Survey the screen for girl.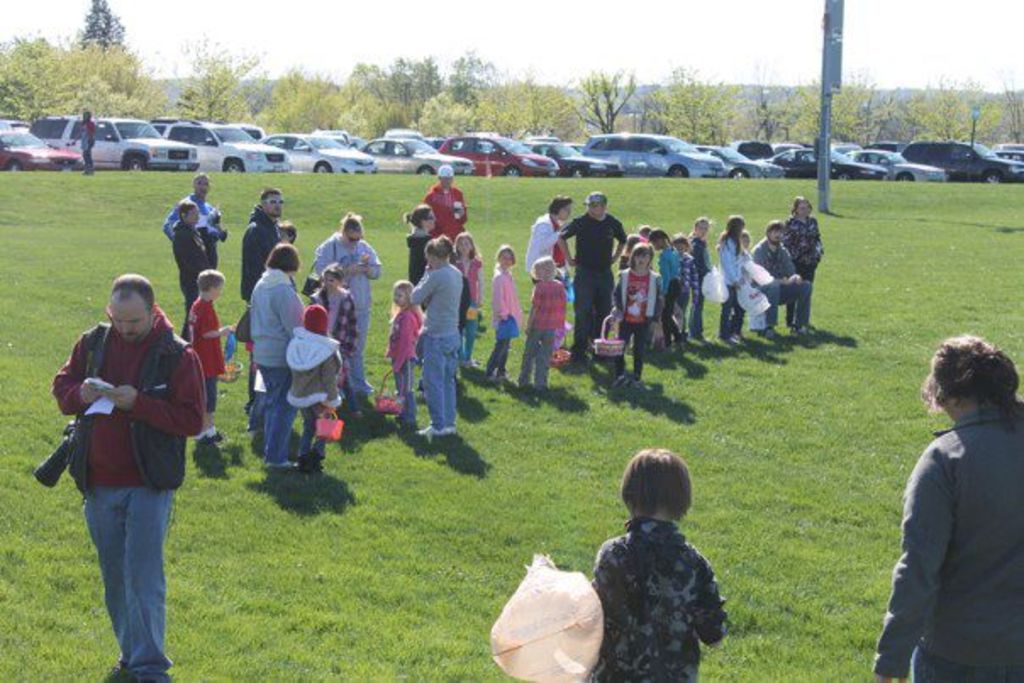
Survey found: 710/214/751/353.
